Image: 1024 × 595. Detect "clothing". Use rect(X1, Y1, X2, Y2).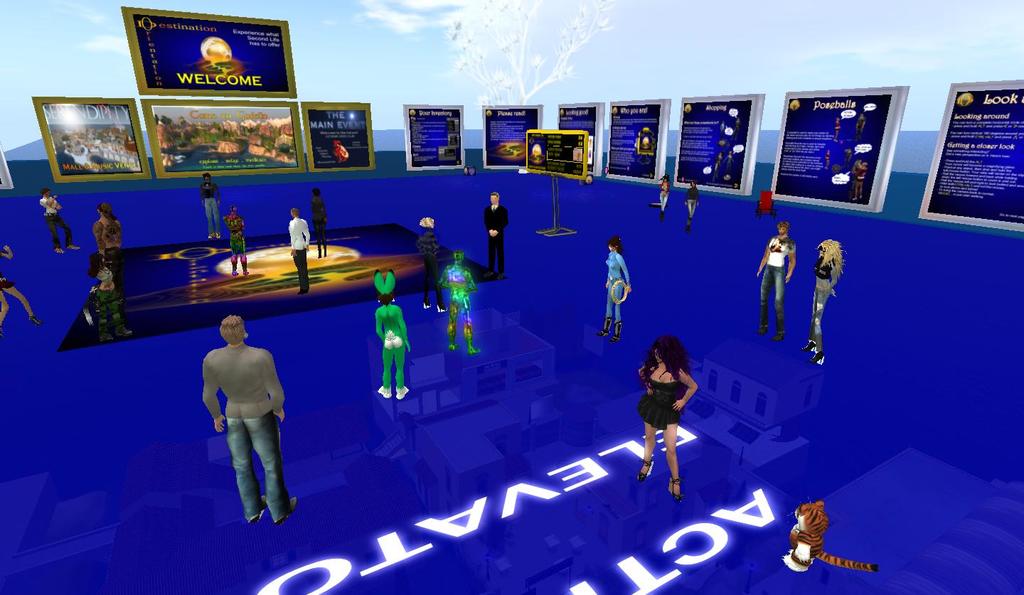
rect(814, 262, 834, 353).
